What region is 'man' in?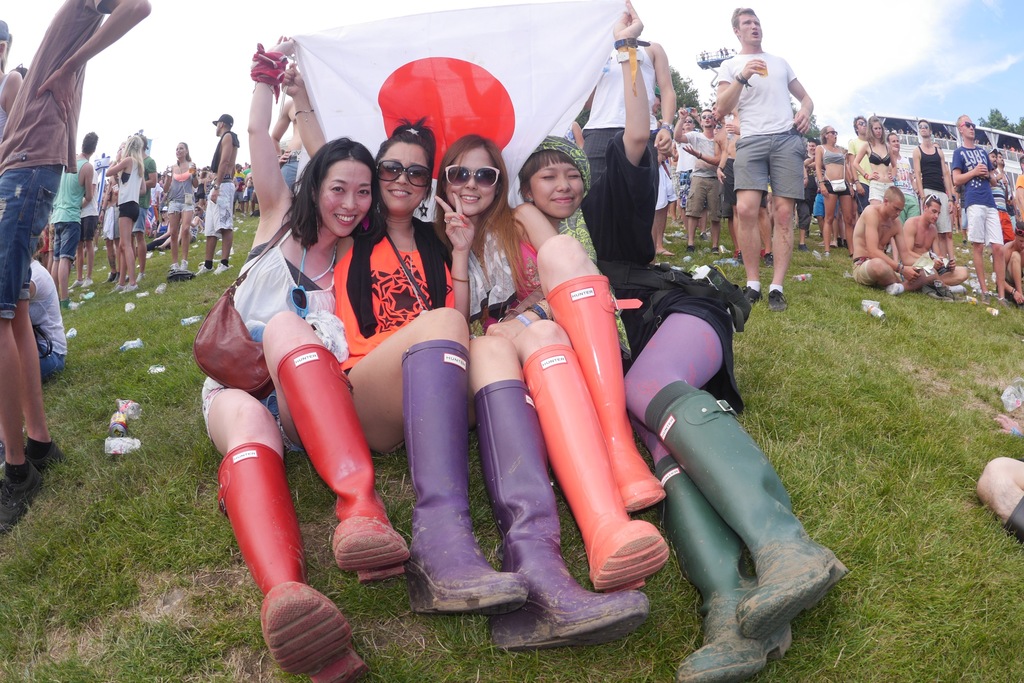
906, 197, 972, 299.
